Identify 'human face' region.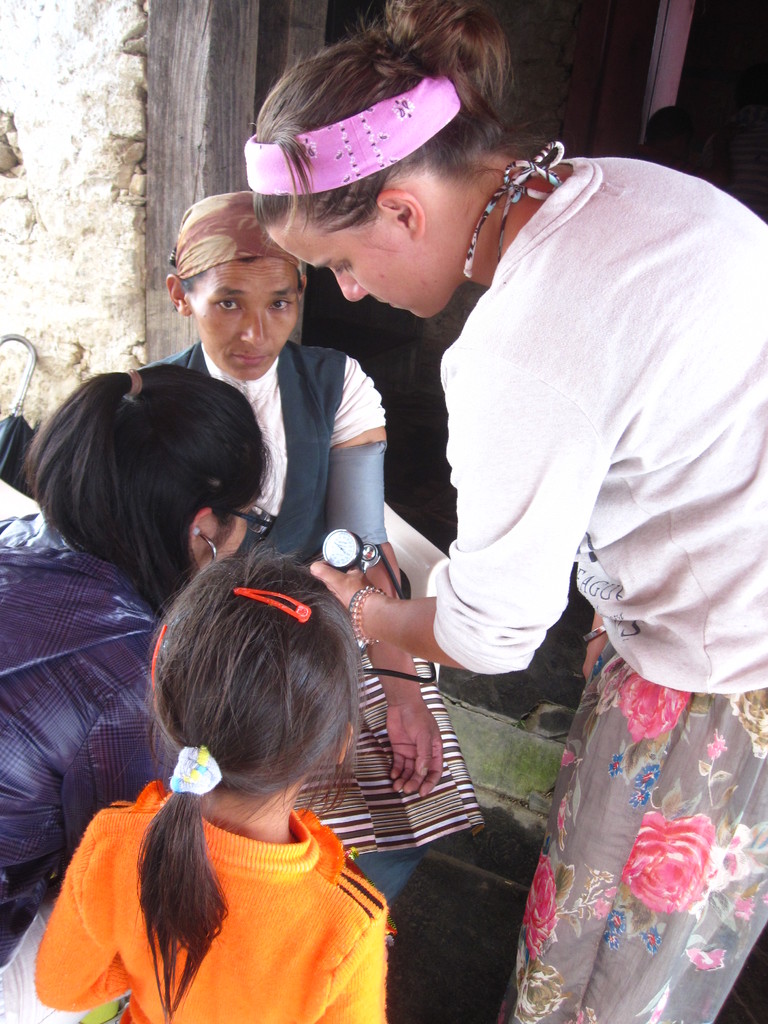
Region: left=266, top=211, right=447, bottom=321.
